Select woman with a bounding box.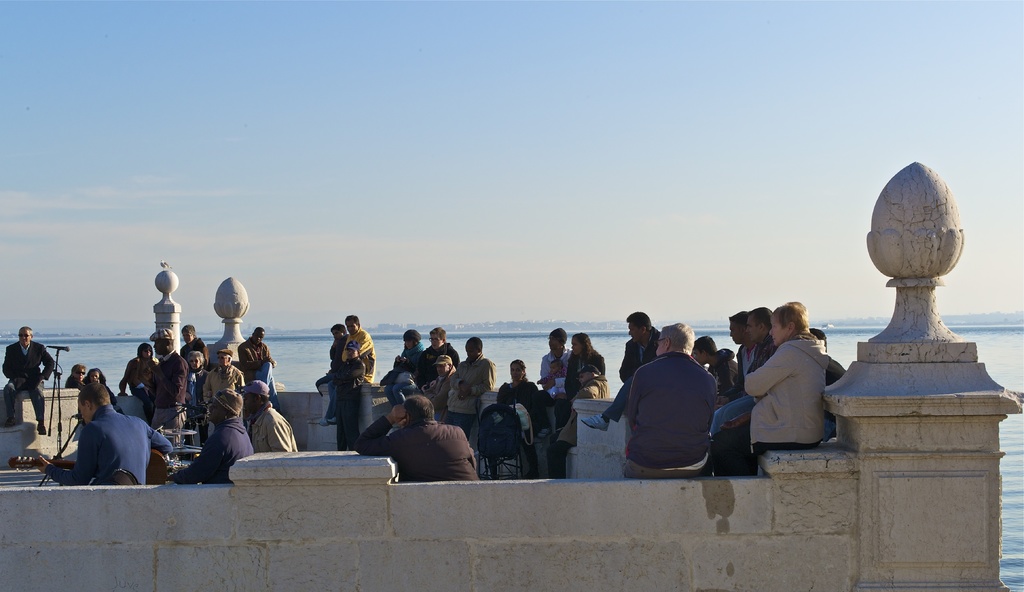
<region>379, 329, 430, 411</region>.
